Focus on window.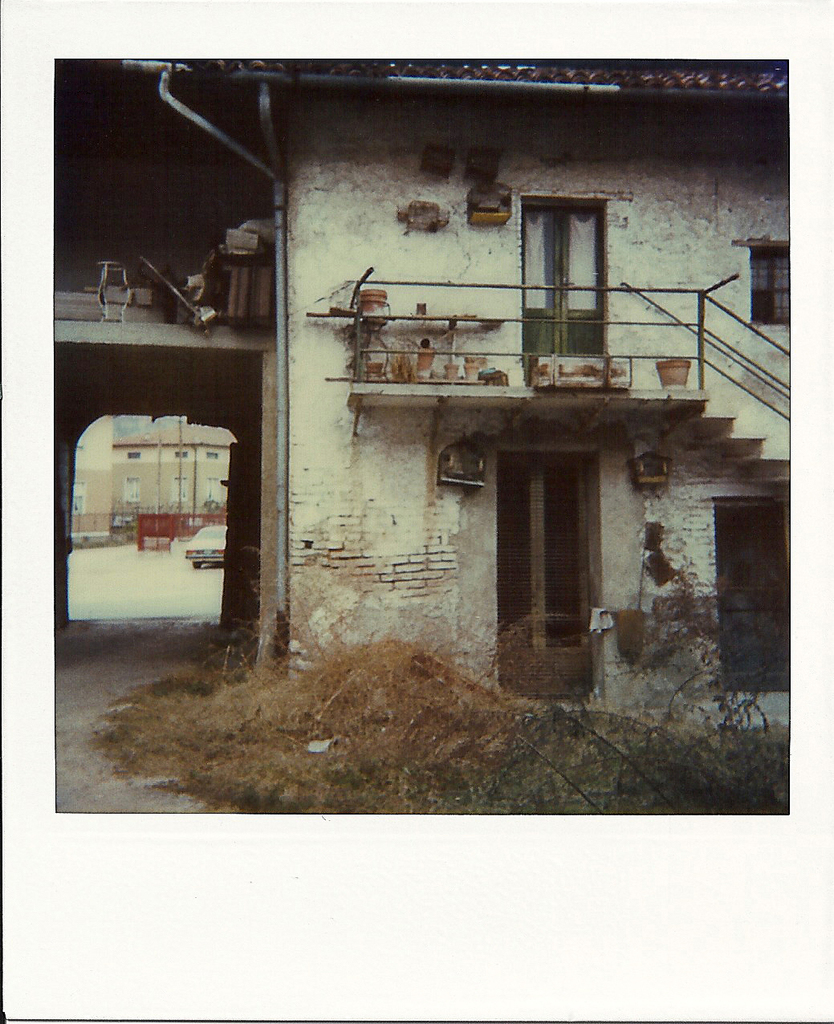
Focused at box=[173, 452, 187, 458].
